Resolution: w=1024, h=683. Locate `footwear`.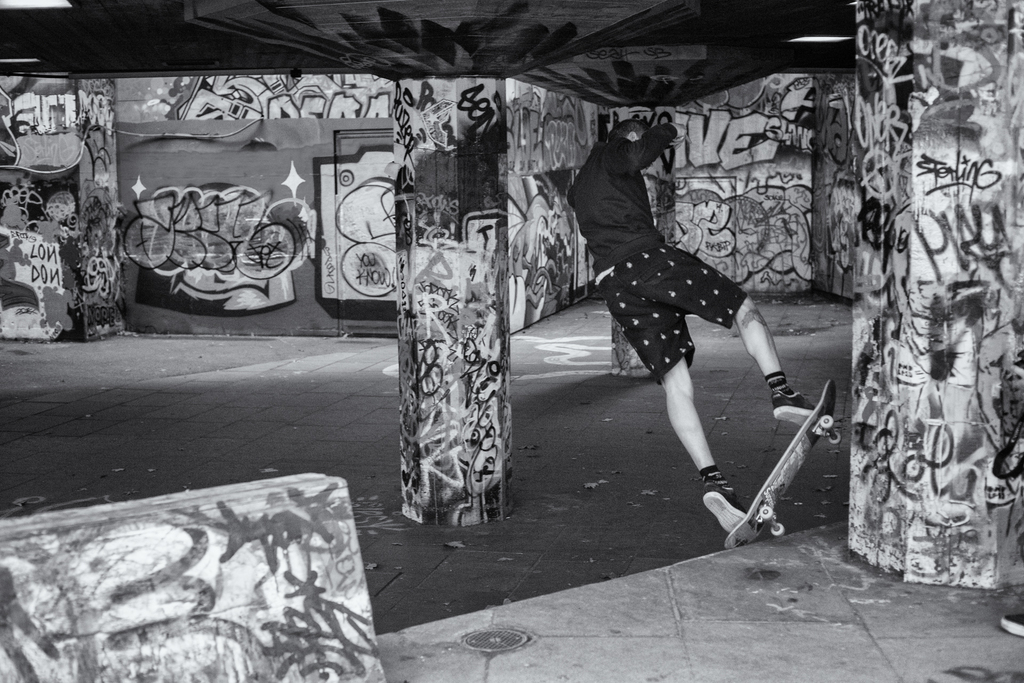
768:375:828:432.
